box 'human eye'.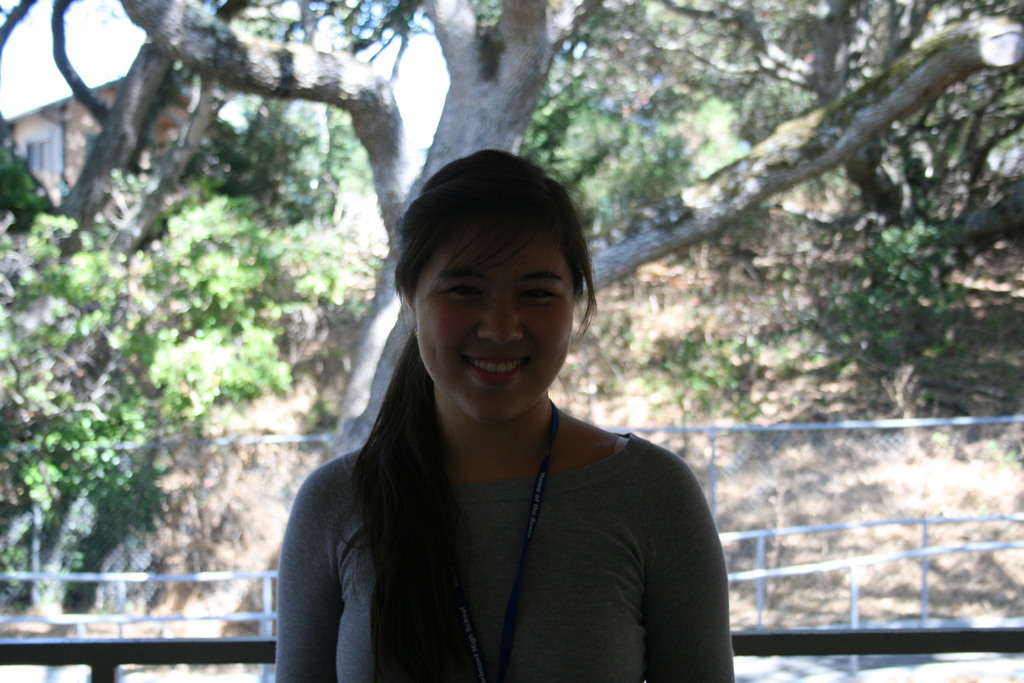
x1=524 y1=287 x2=563 y2=307.
